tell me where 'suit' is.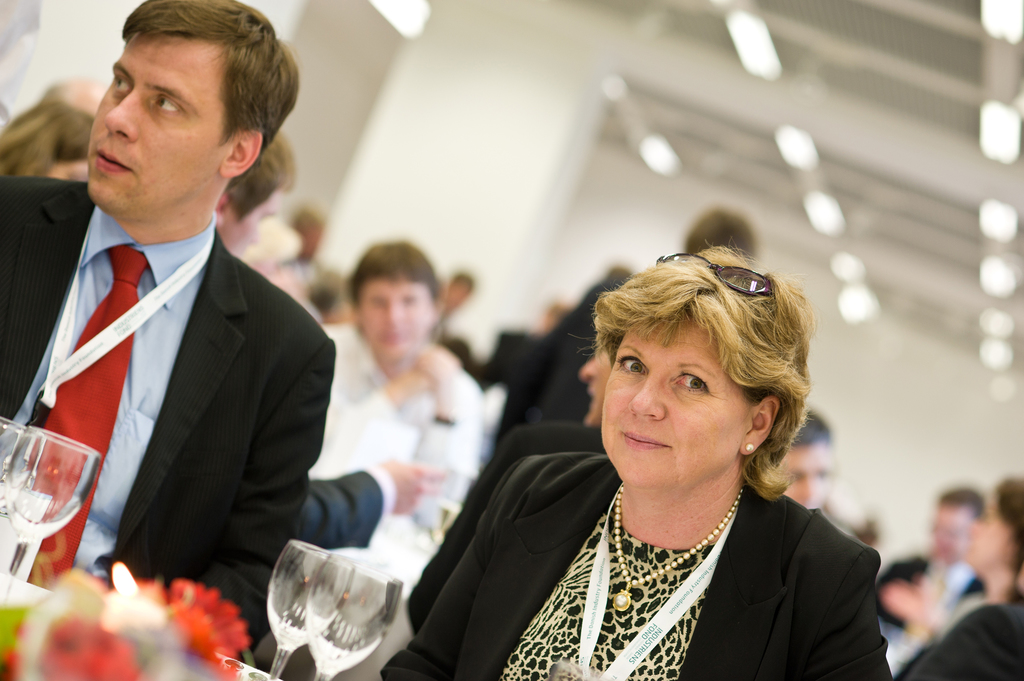
'suit' is at (0,177,333,655).
